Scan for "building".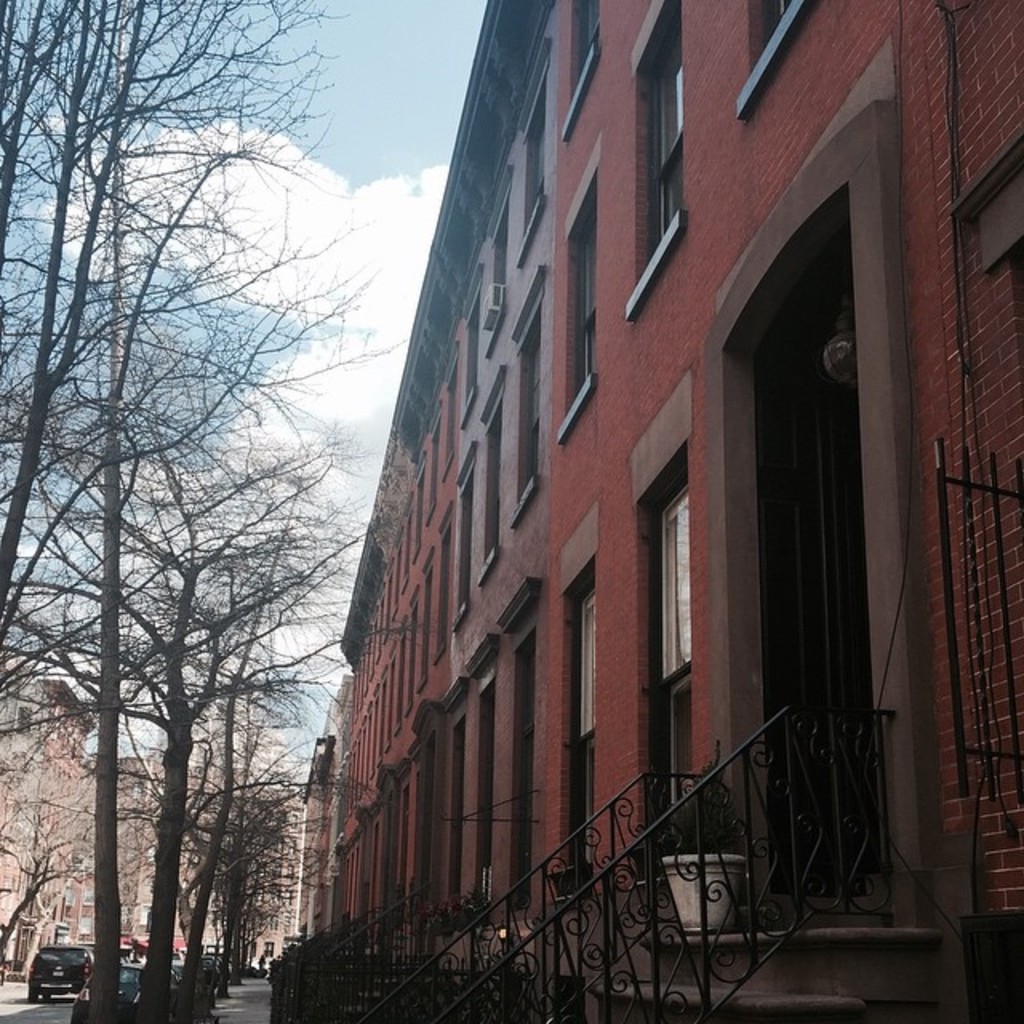
Scan result: 0 680 299 973.
